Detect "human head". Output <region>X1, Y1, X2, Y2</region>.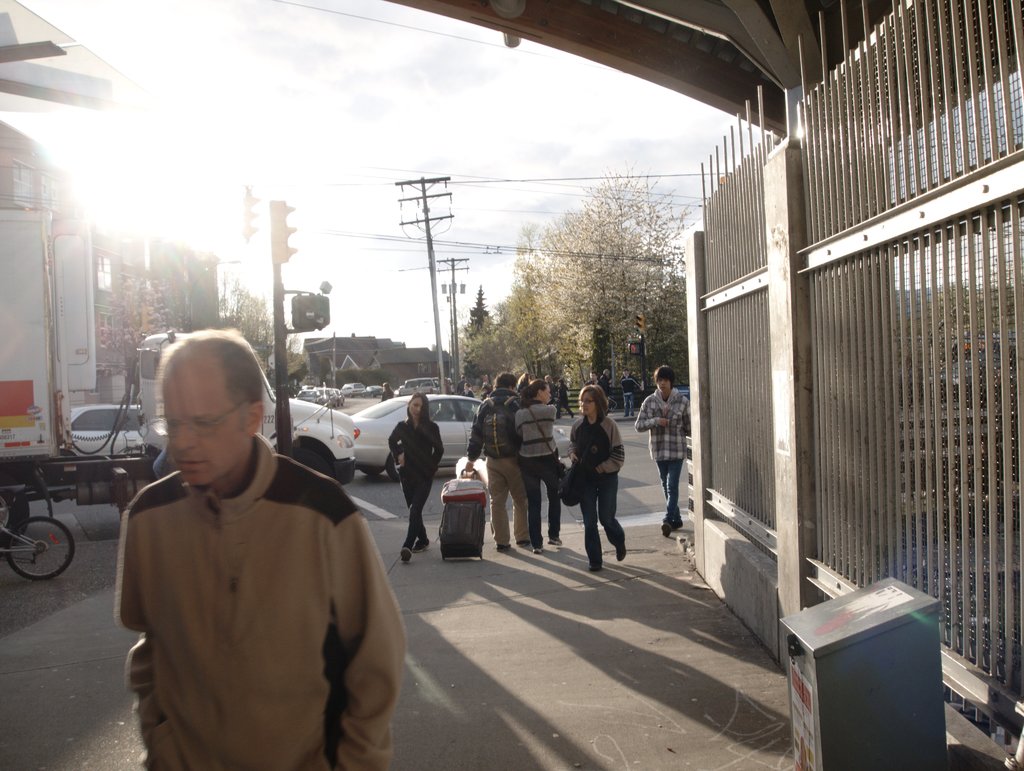
<region>529, 381, 554, 405</region>.
